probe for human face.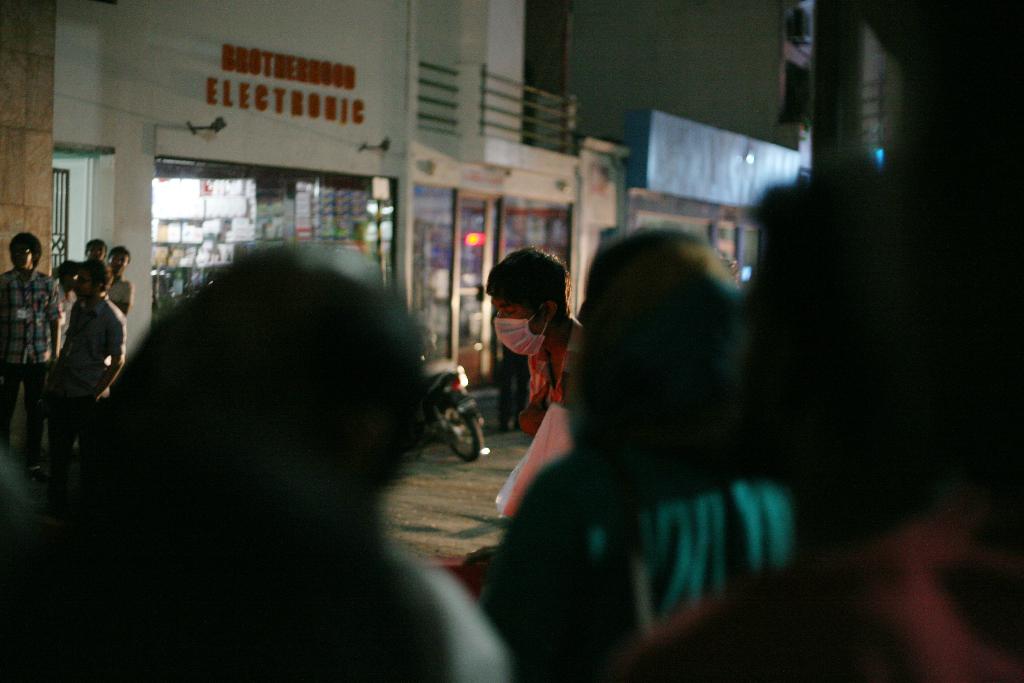
Probe result: [x1=111, y1=249, x2=130, y2=281].
